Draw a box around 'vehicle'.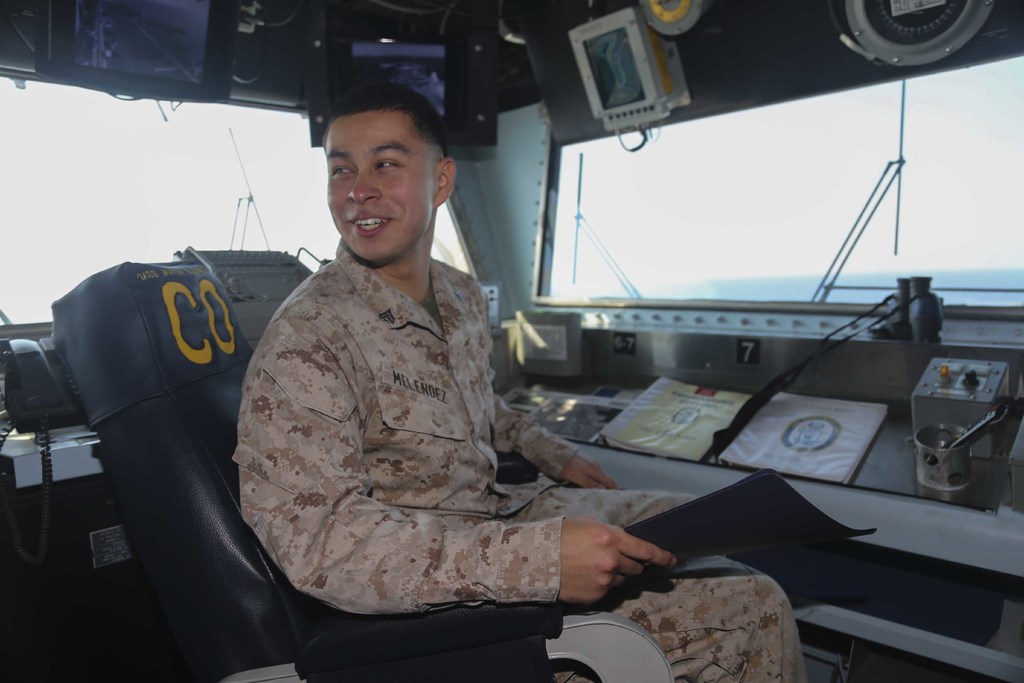
{"x1": 0, "y1": 0, "x2": 1023, "y2": 682}.
